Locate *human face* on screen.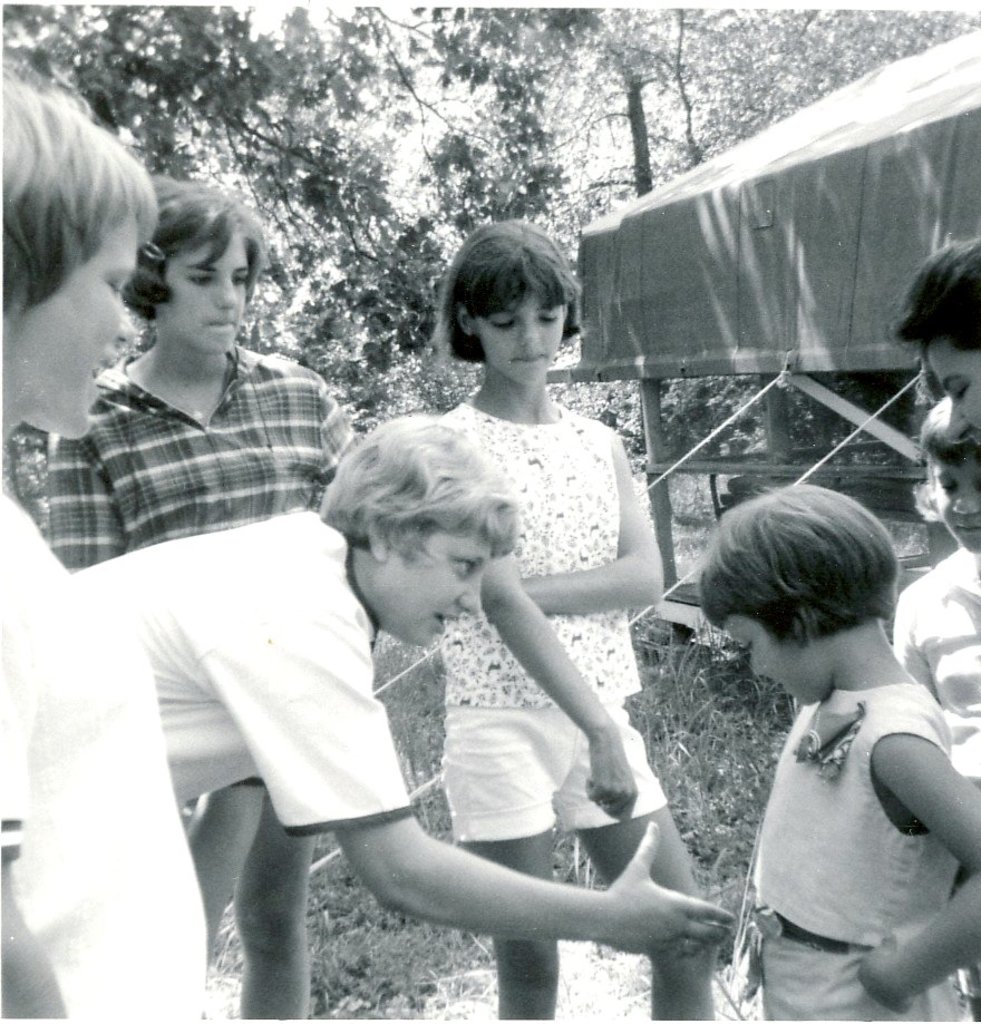
On screen at crop(23, 220, 137, 435).
